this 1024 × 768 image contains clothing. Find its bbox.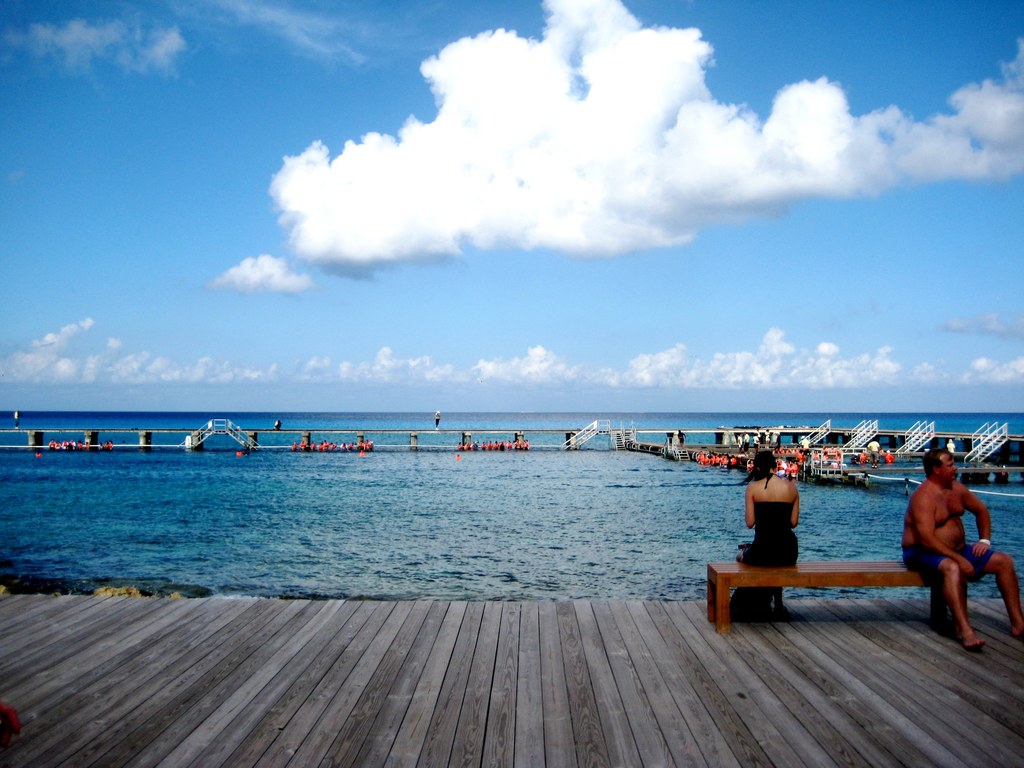
detection(745, 500, 805, 570).
